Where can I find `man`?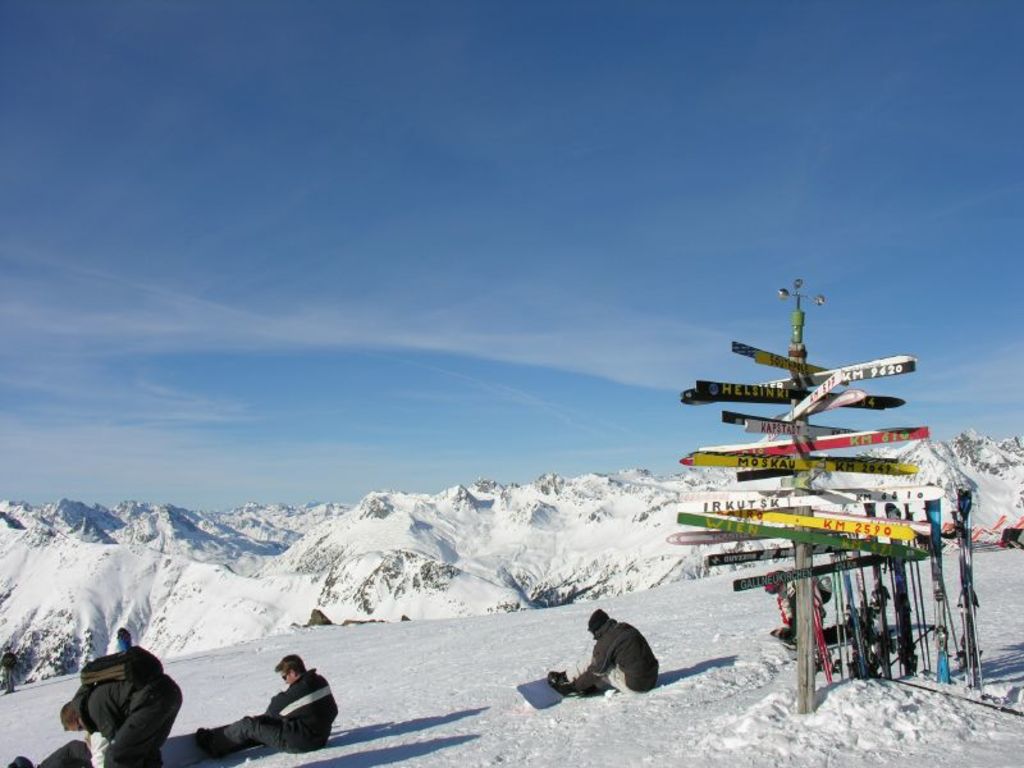
You can find it at 61 662 191 767.
